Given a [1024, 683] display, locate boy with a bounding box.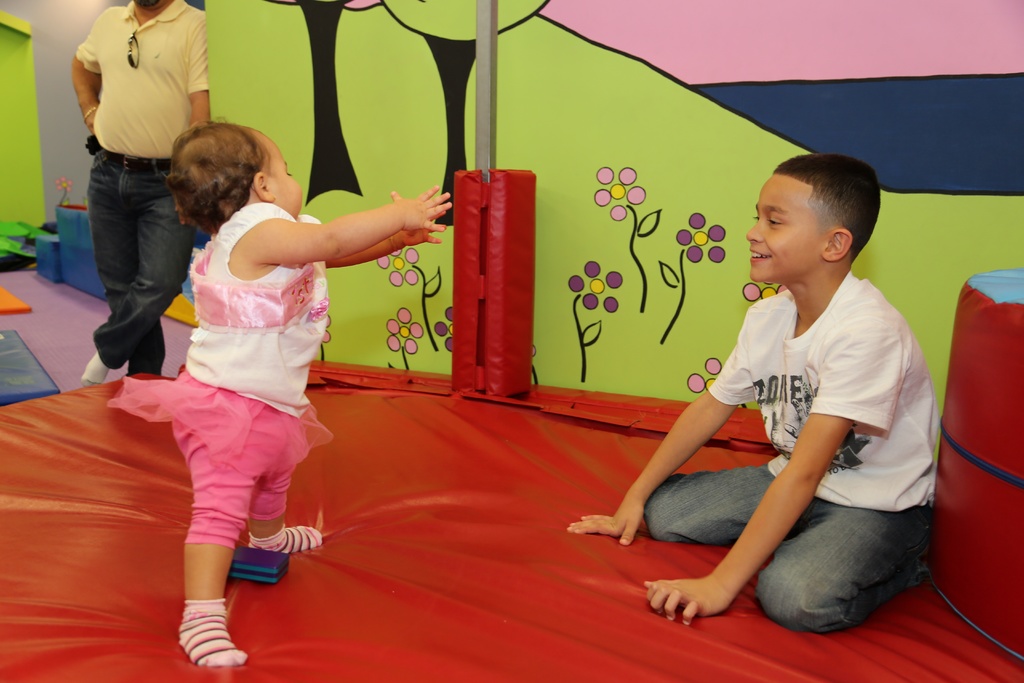
Located: x1=653, y1=133, x2=947, y2=634.
